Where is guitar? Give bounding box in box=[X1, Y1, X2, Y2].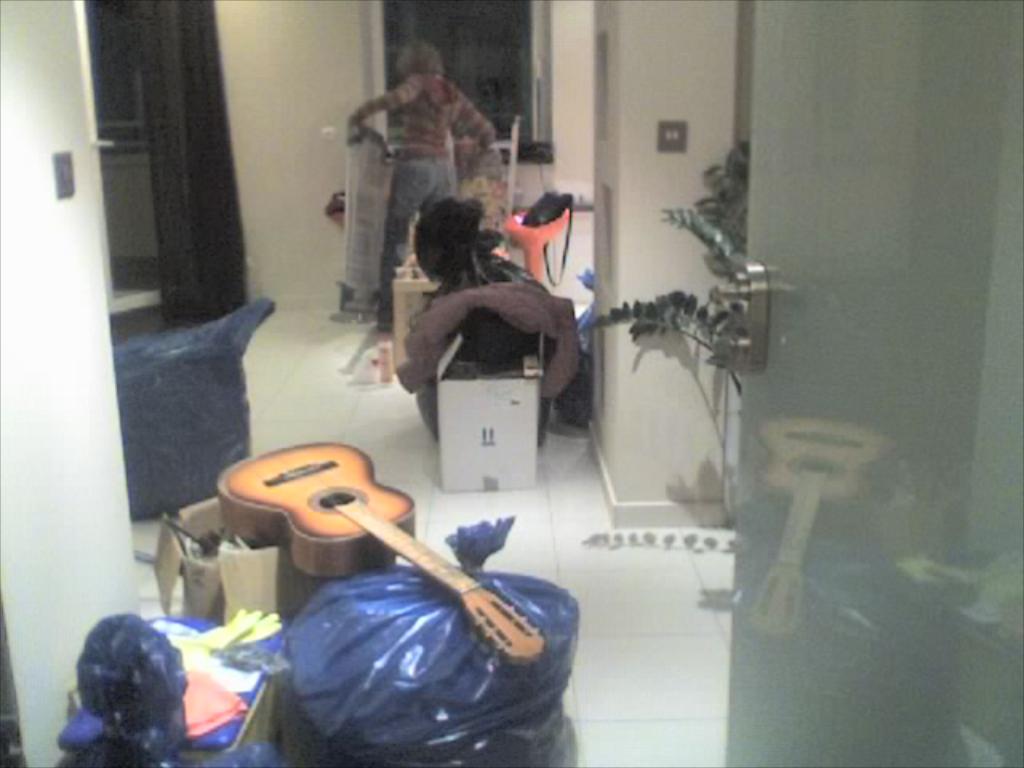
box=[213, 446, 542, 682].
